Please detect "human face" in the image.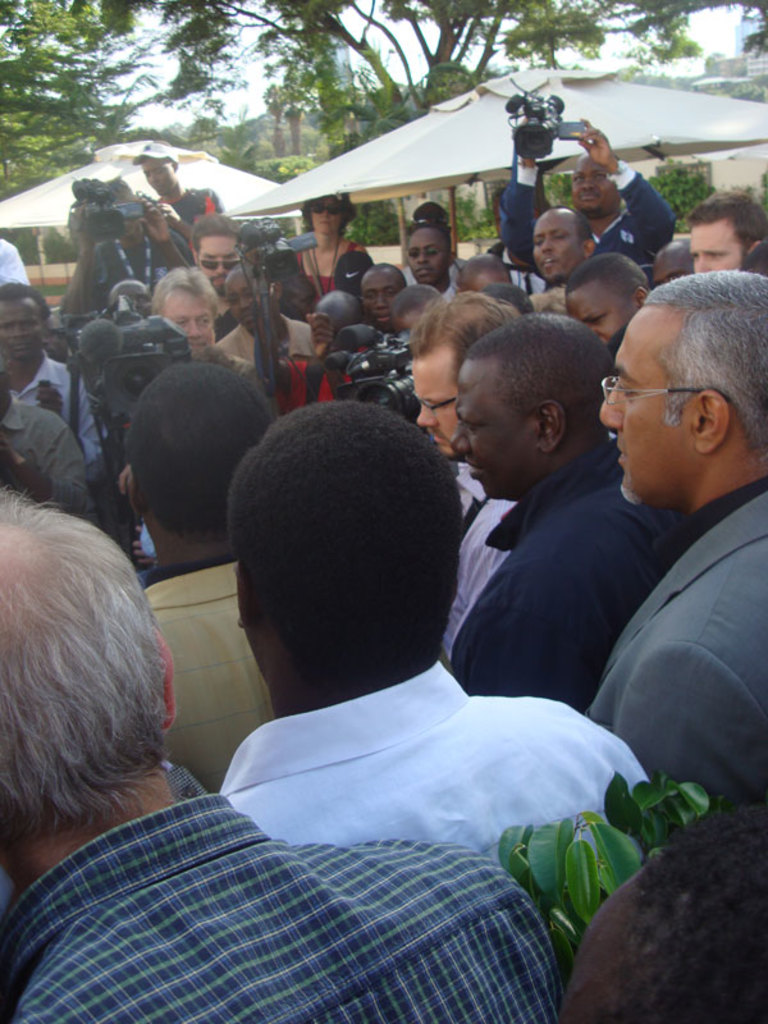
(x1=530, y1=214, x2=580, y2=283).
